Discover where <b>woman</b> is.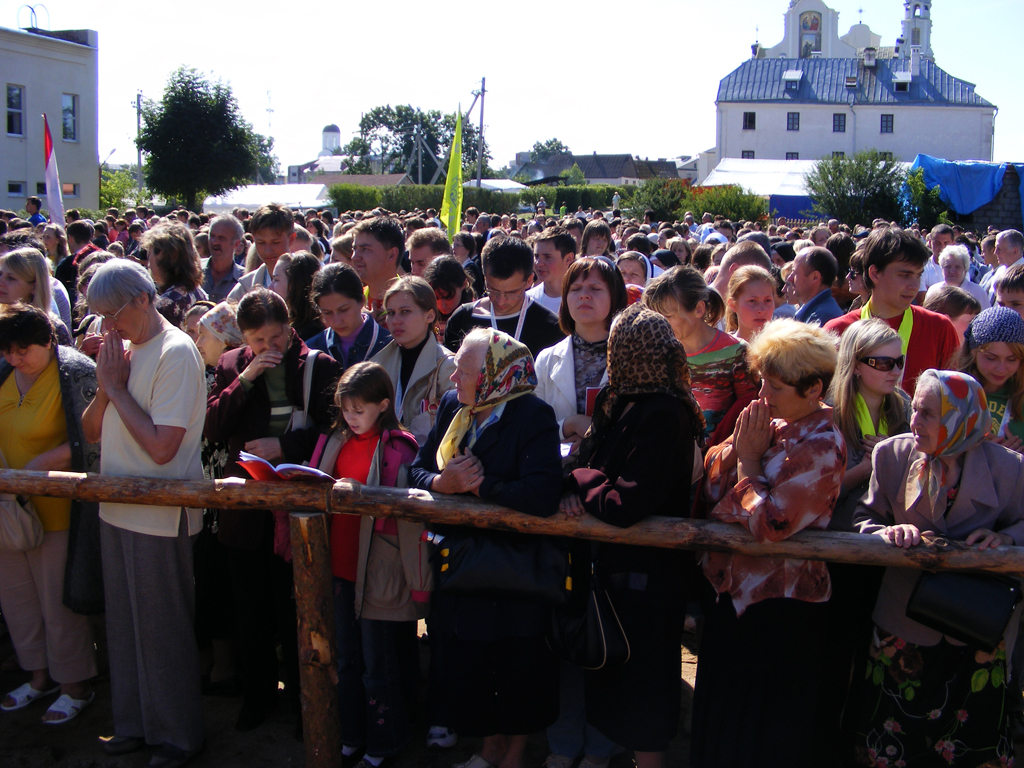
Discovered at select_region(533, 251, 630, 464).
